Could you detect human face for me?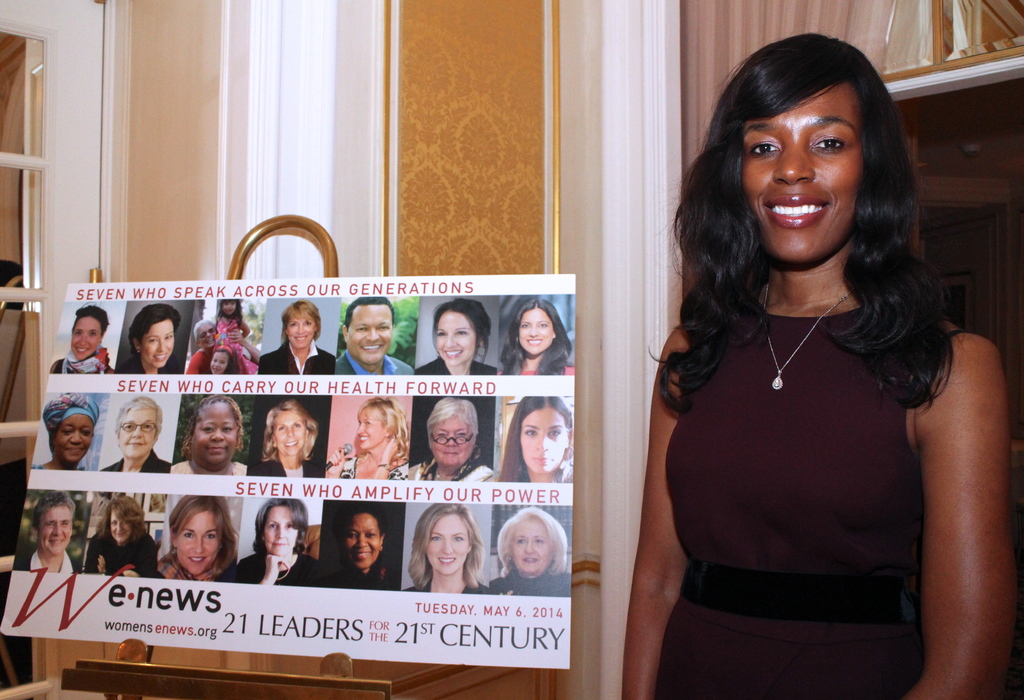
Detection result: [273, 409, 307, 456].
